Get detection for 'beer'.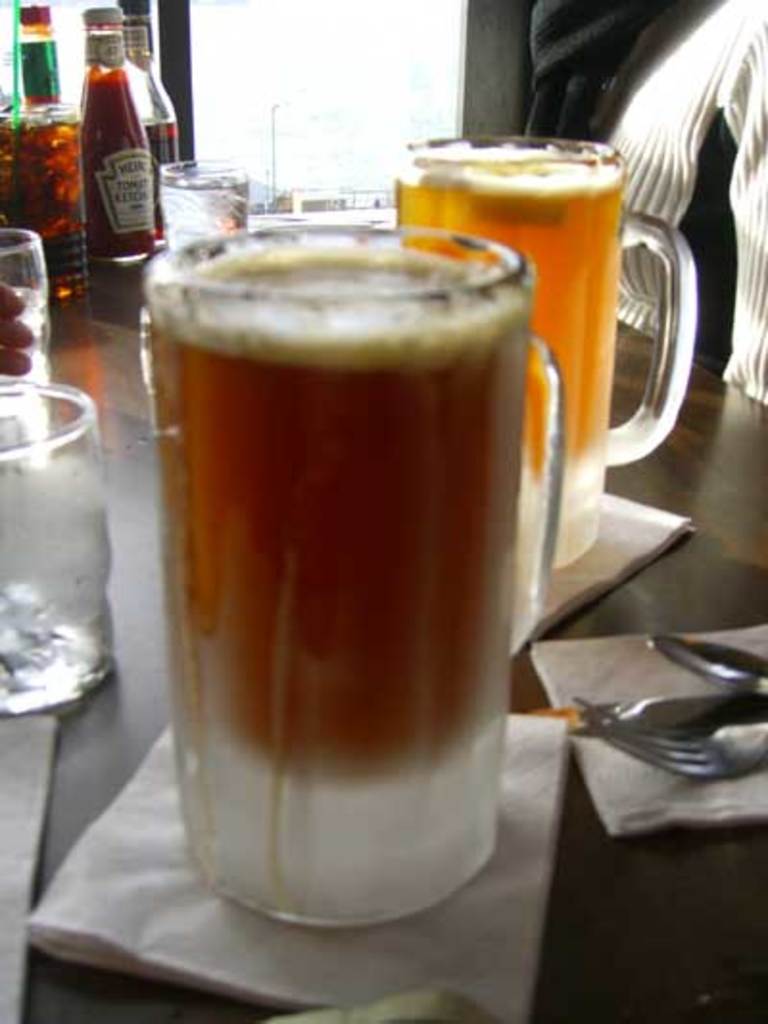
Detection: 397 134 614 461.
